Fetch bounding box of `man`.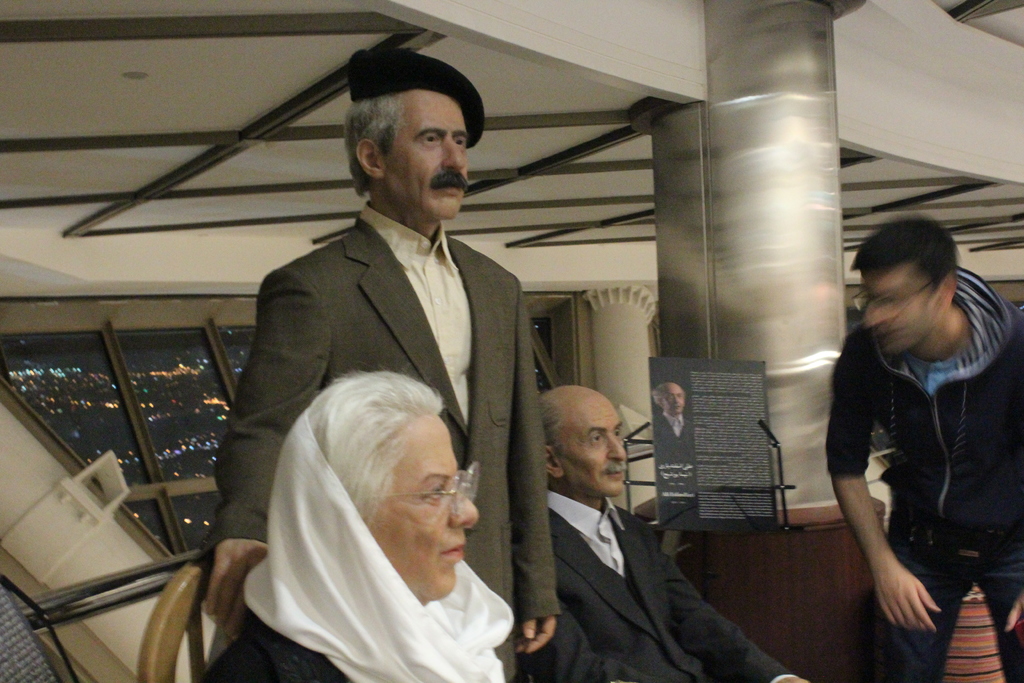
Bbox: 537, 386, 808, 682.
